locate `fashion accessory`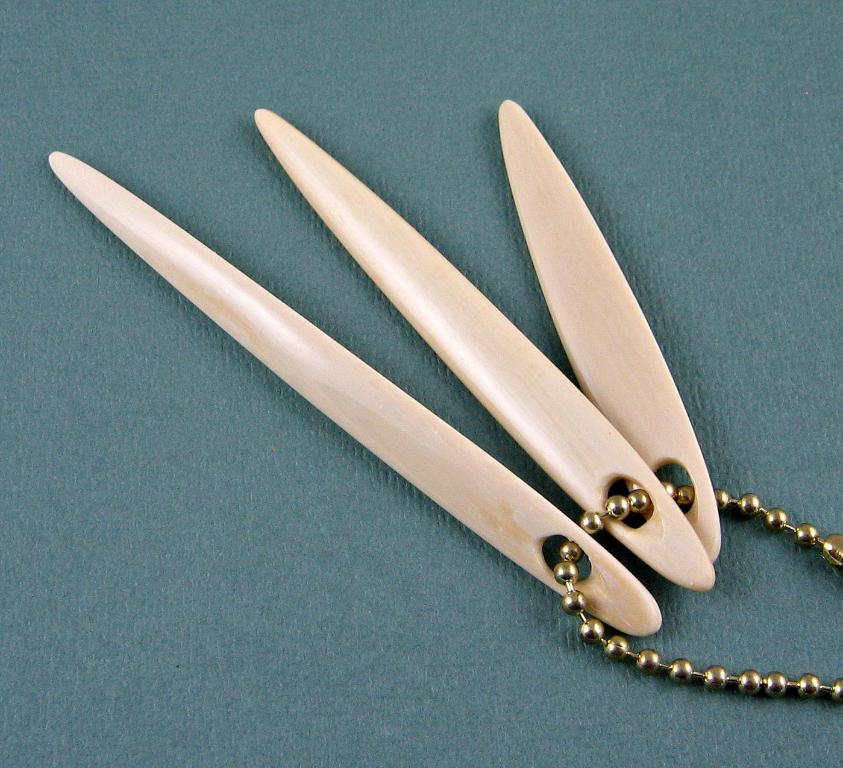
x1=43 y1=95 x2=842 y2=706
